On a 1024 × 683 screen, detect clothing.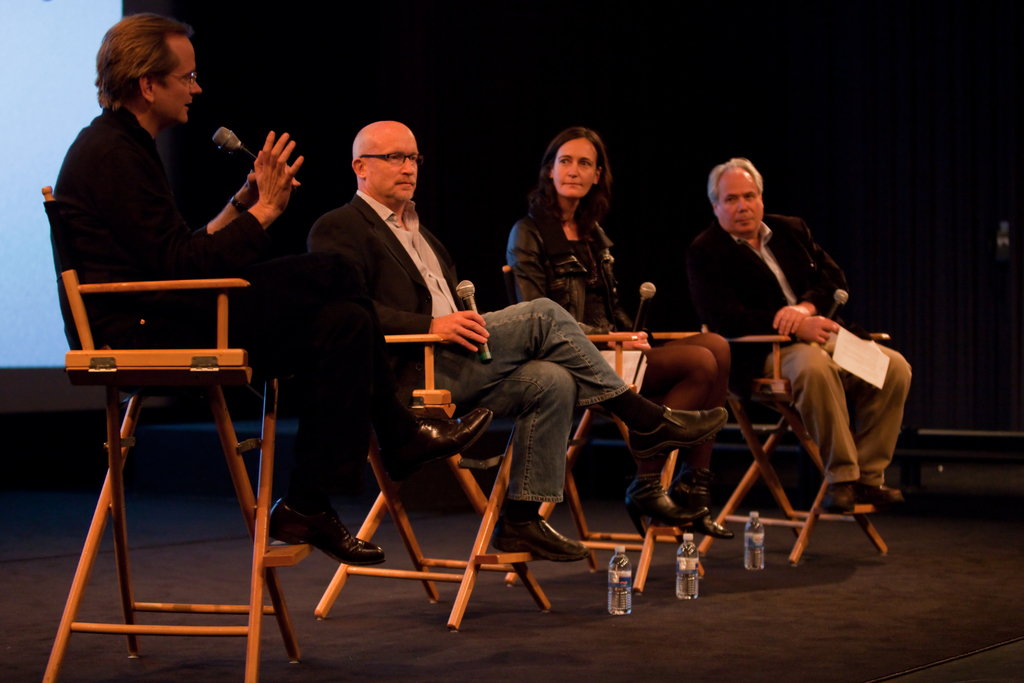
(left=512, top=214, right=636, bottom=329).
